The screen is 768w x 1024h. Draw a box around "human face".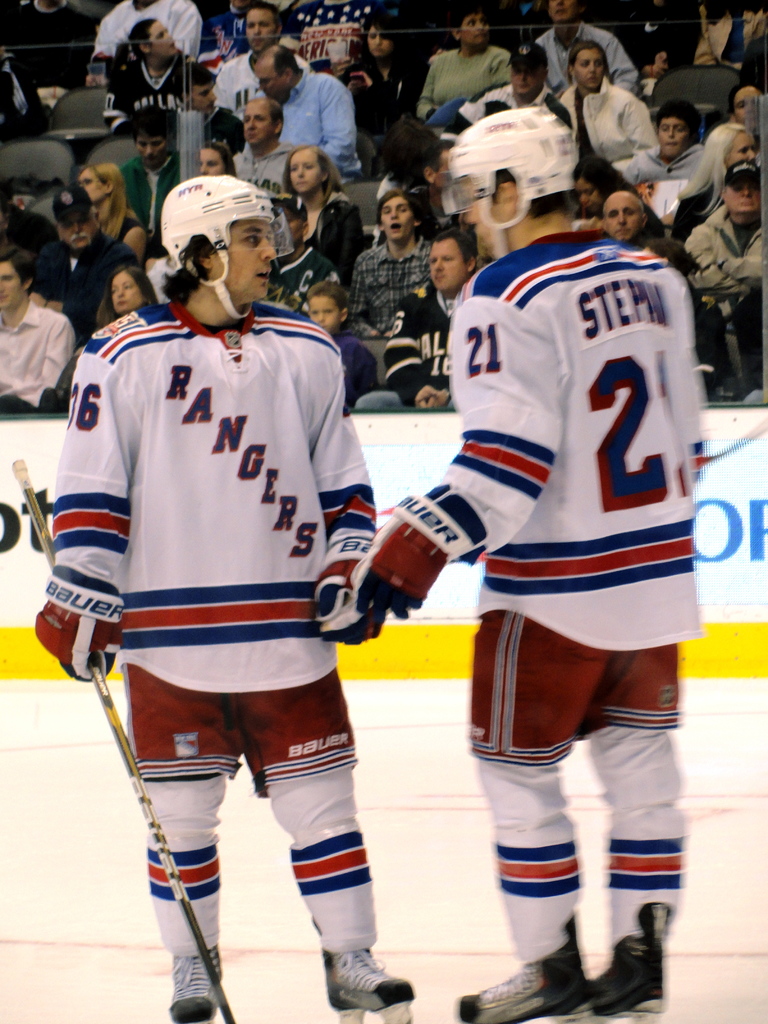
rect(465, 180, 502, 262).
